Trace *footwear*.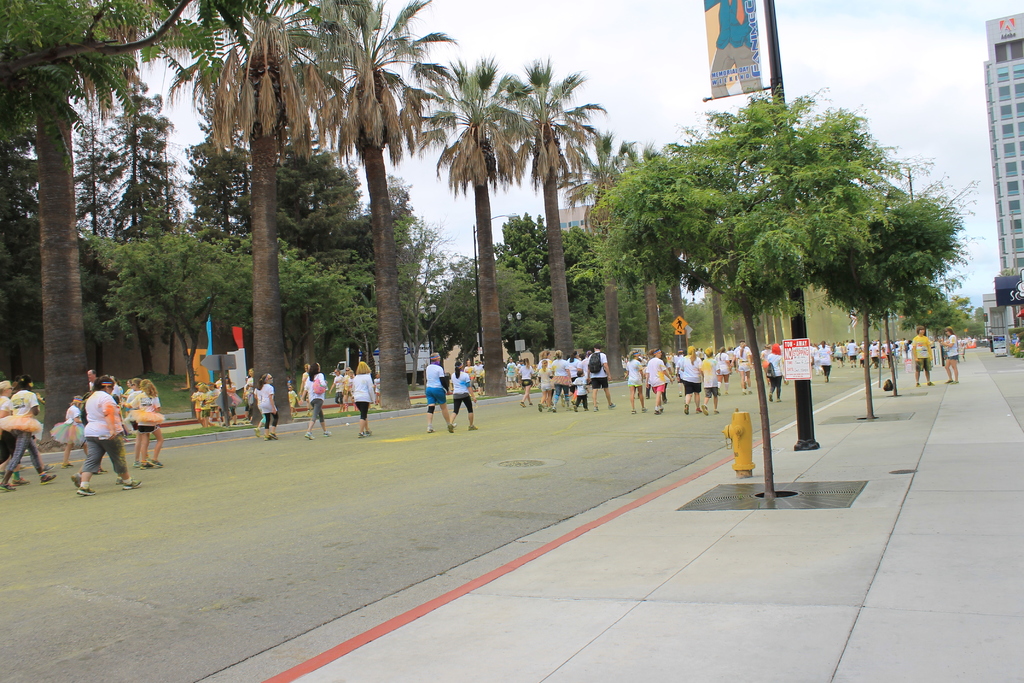
Traced to detection(952, 380, 957, 384).
